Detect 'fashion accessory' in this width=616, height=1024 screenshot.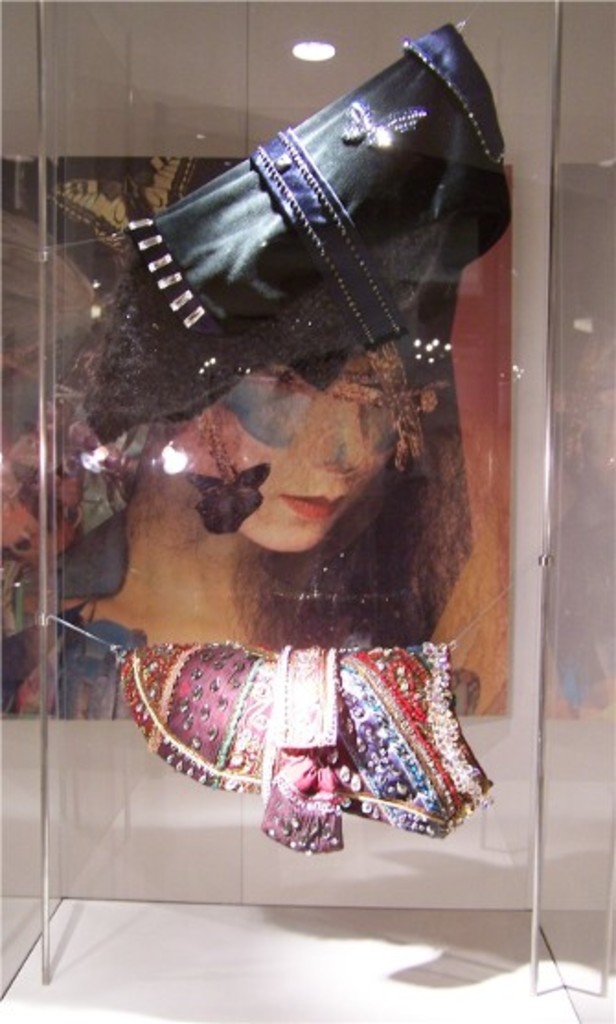
Detection: locate(118, 18, 508, 390).
